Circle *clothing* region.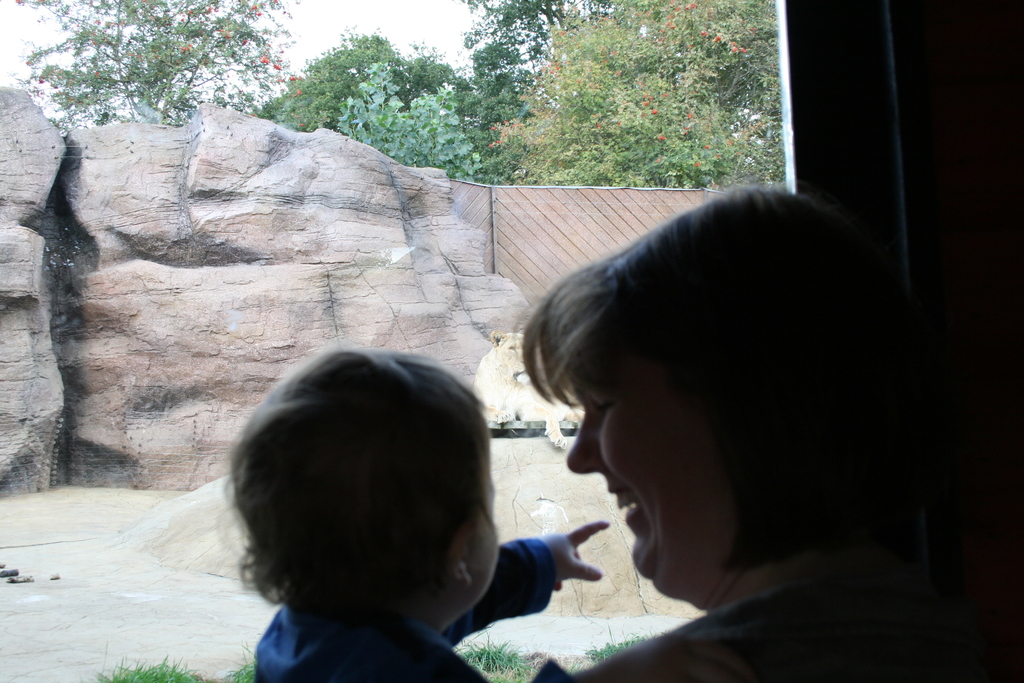
Region: bbox=[548, 572, 906, 682].
